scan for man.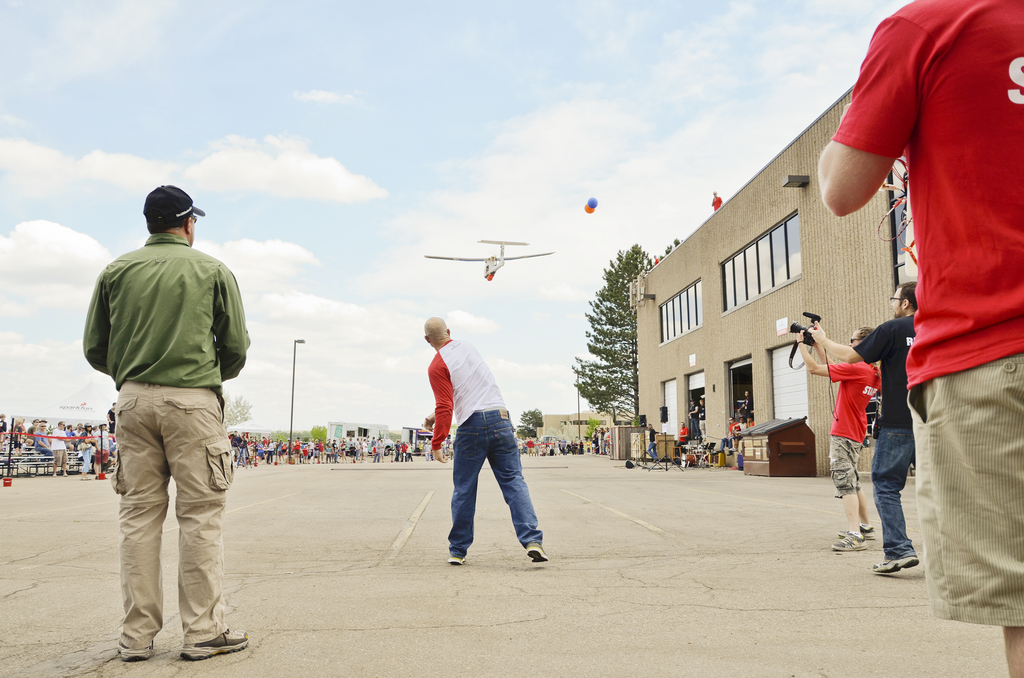
Scan result: (811, 0, 1023, 677).
